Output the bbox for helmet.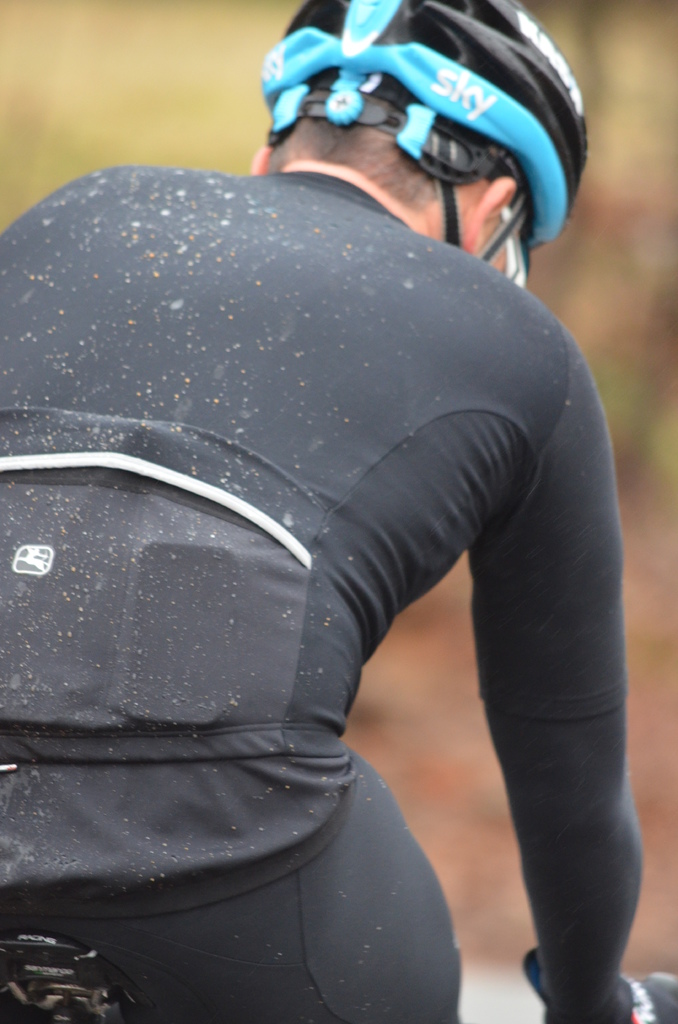
259,0,590,287.
